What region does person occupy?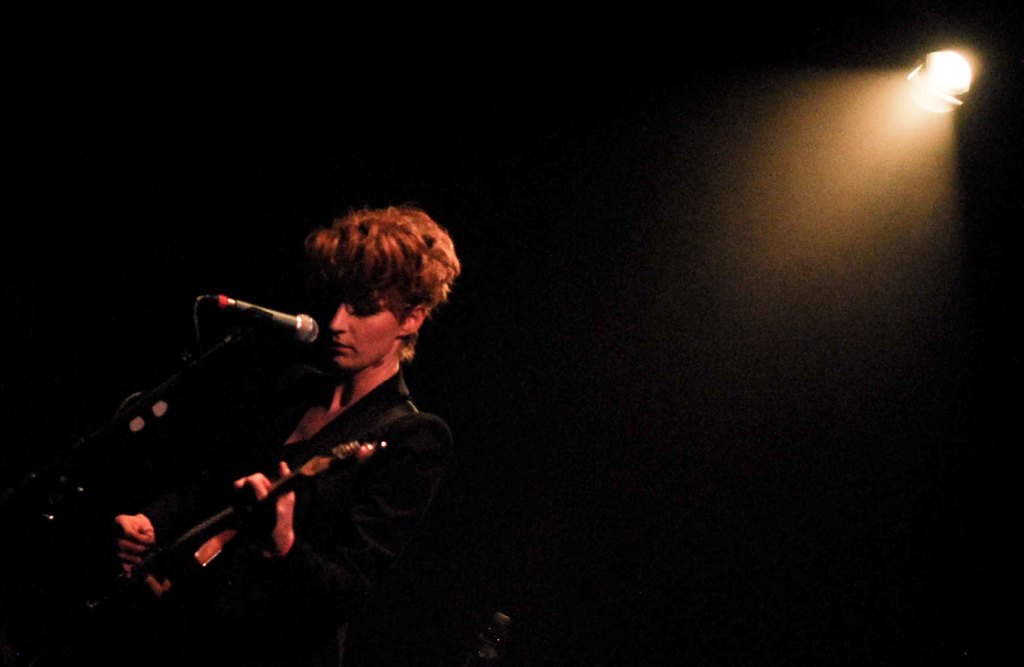
locate(107, 207, 462, 666).
